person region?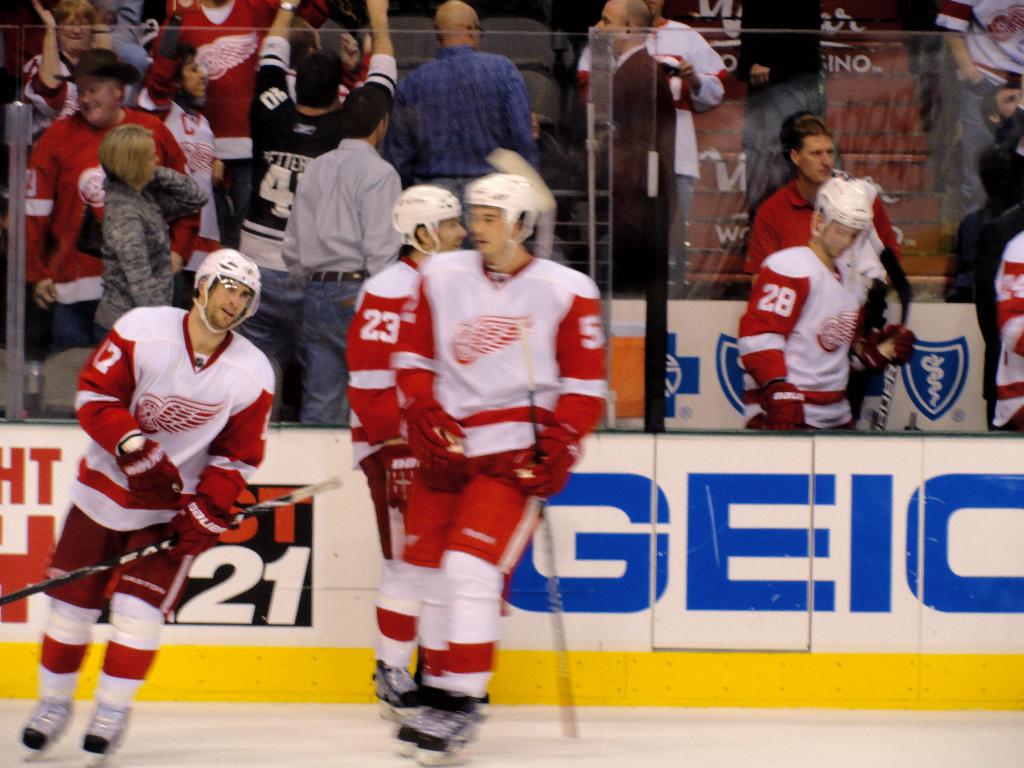
(366, 175, 609, 767)
